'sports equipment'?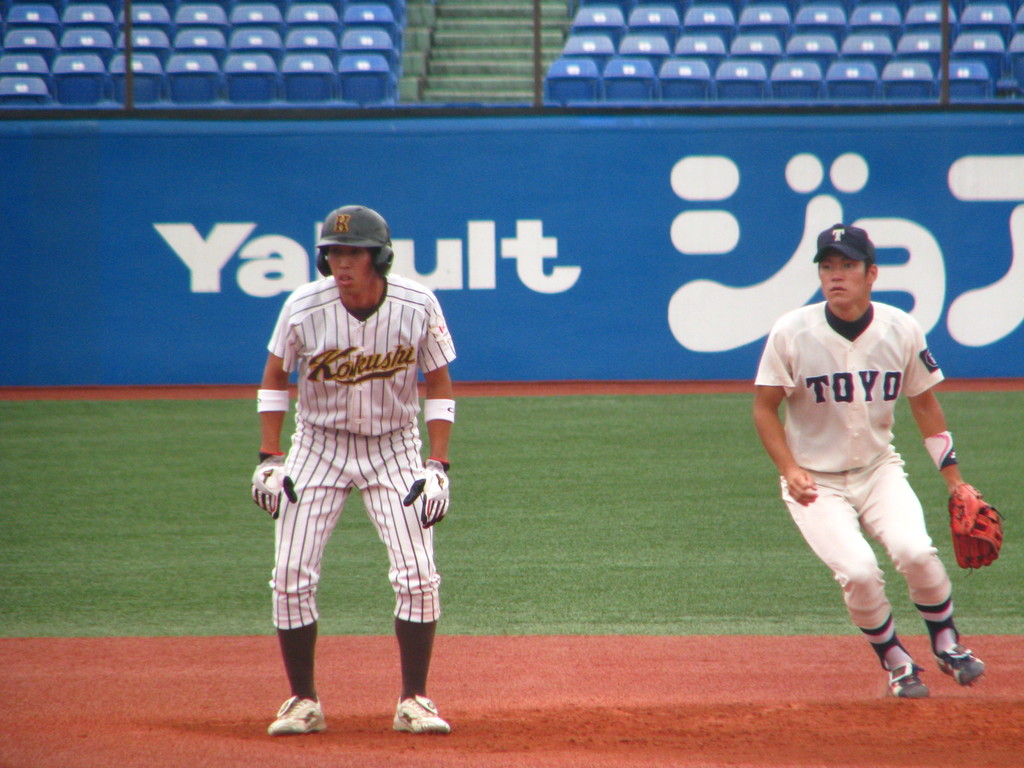
{"x1": 402, "y1": 461, "x2": 450, "y2": 532}
